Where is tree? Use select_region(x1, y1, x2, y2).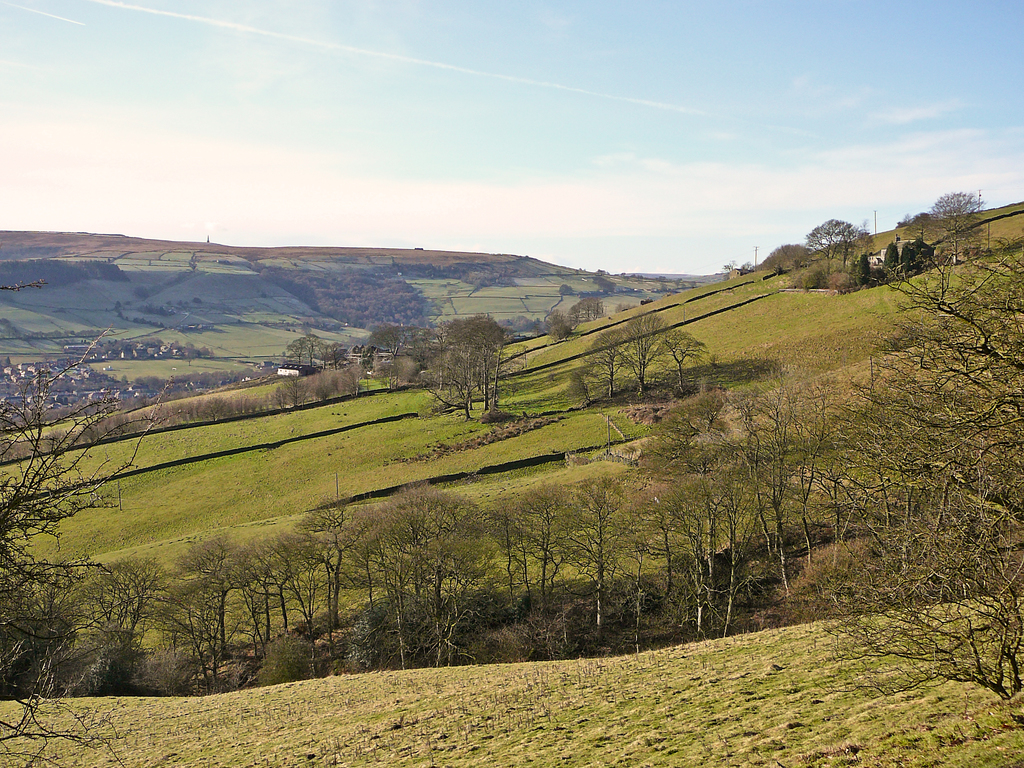
select_region(534, 306, 581, 338).
